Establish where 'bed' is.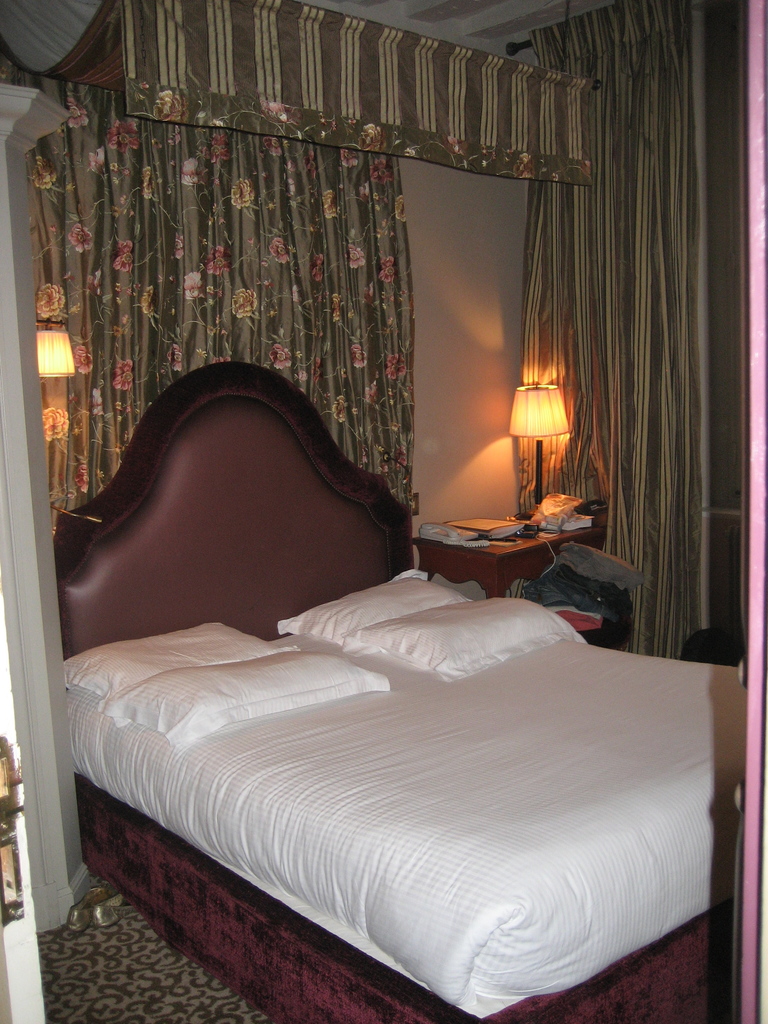
Established at [left=58, top=353, right=752, bottom=1023].
